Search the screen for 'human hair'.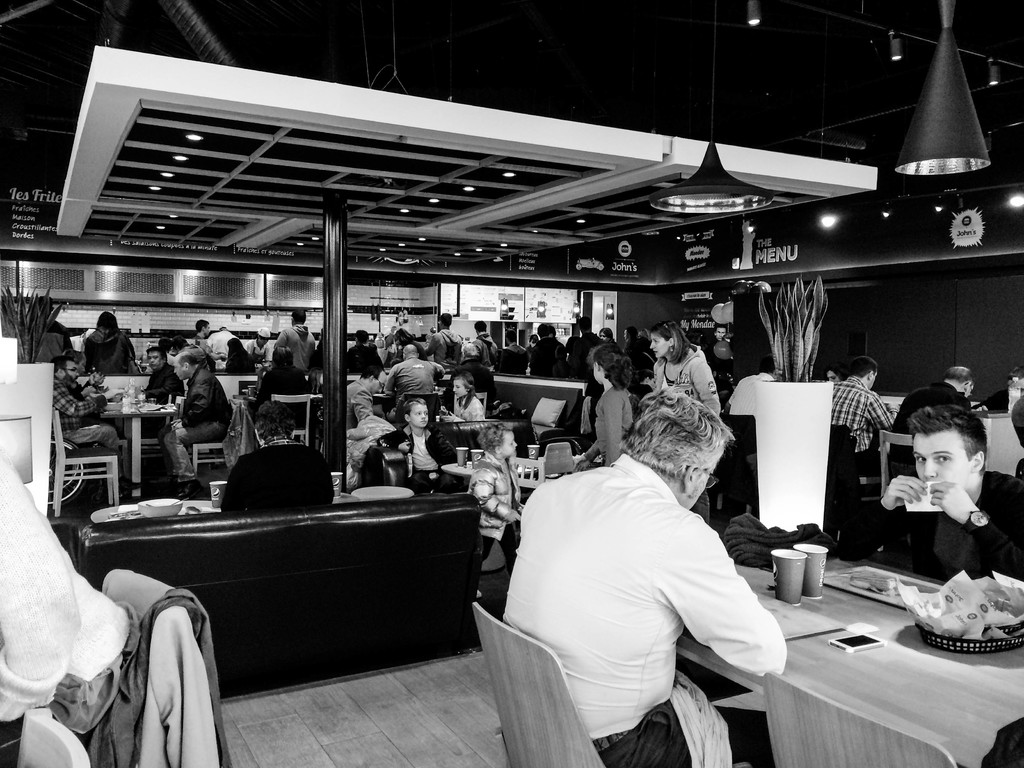
Found at box(227, 337, 248, 365).
